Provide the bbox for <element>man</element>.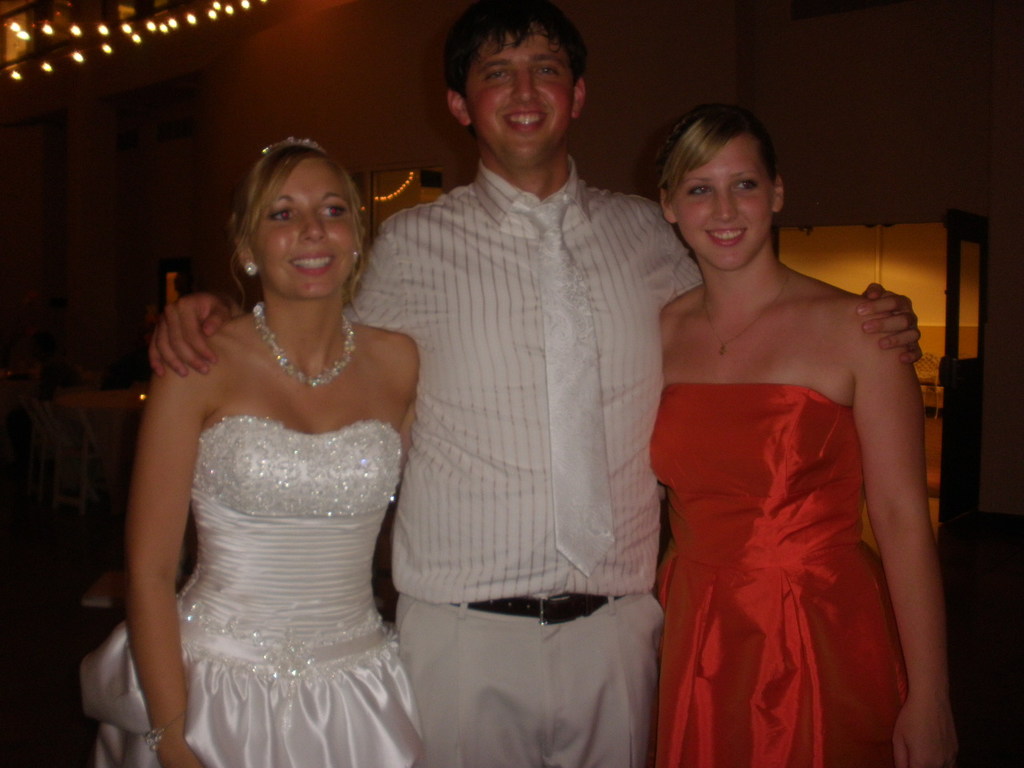
<bbox>146, 2, 919, 767</bbox>.
